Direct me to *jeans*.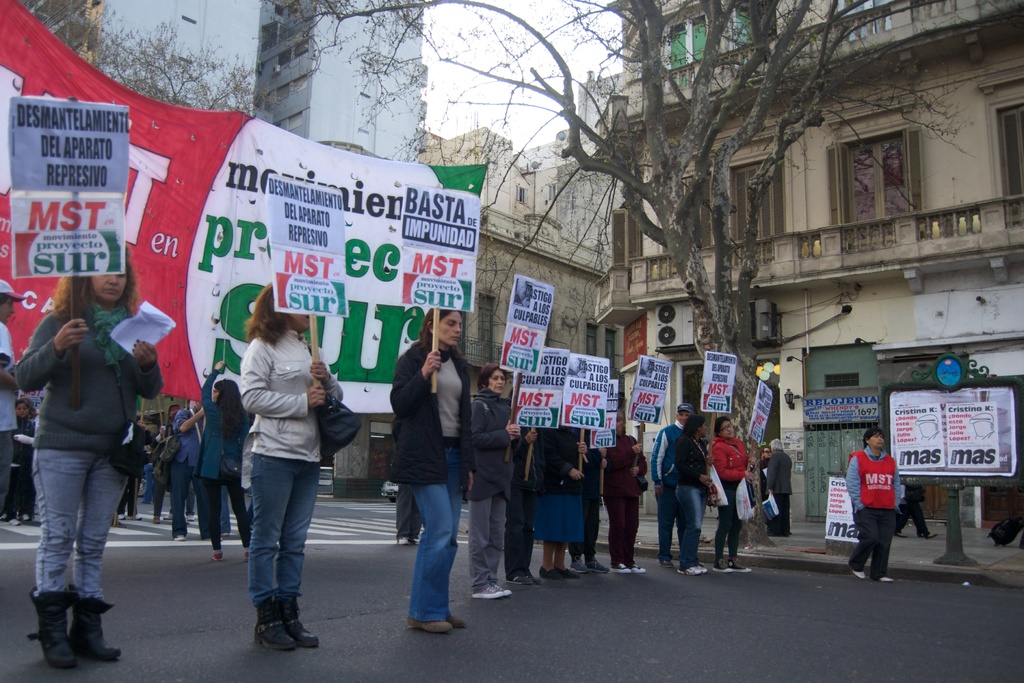
Direction: {"left": 653, "top": 481, "right": 676, "bottom": 559}.
